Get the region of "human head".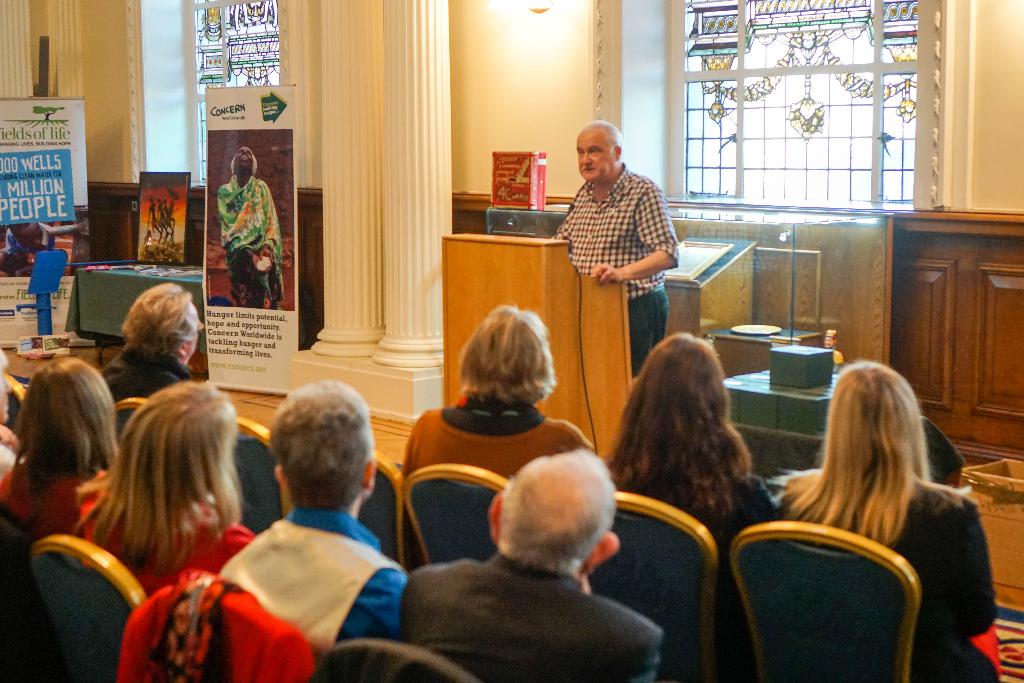
bbox=(641, 331, 724, 463).
